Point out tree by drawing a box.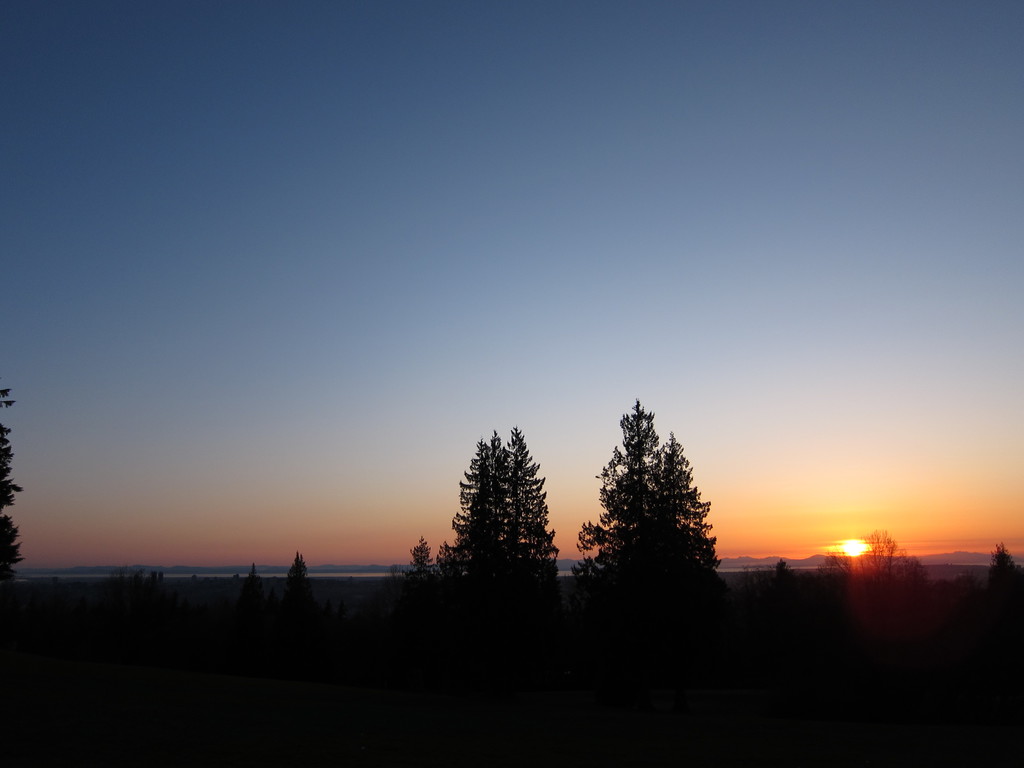
<region>421, 424, 559, 648</region>.
